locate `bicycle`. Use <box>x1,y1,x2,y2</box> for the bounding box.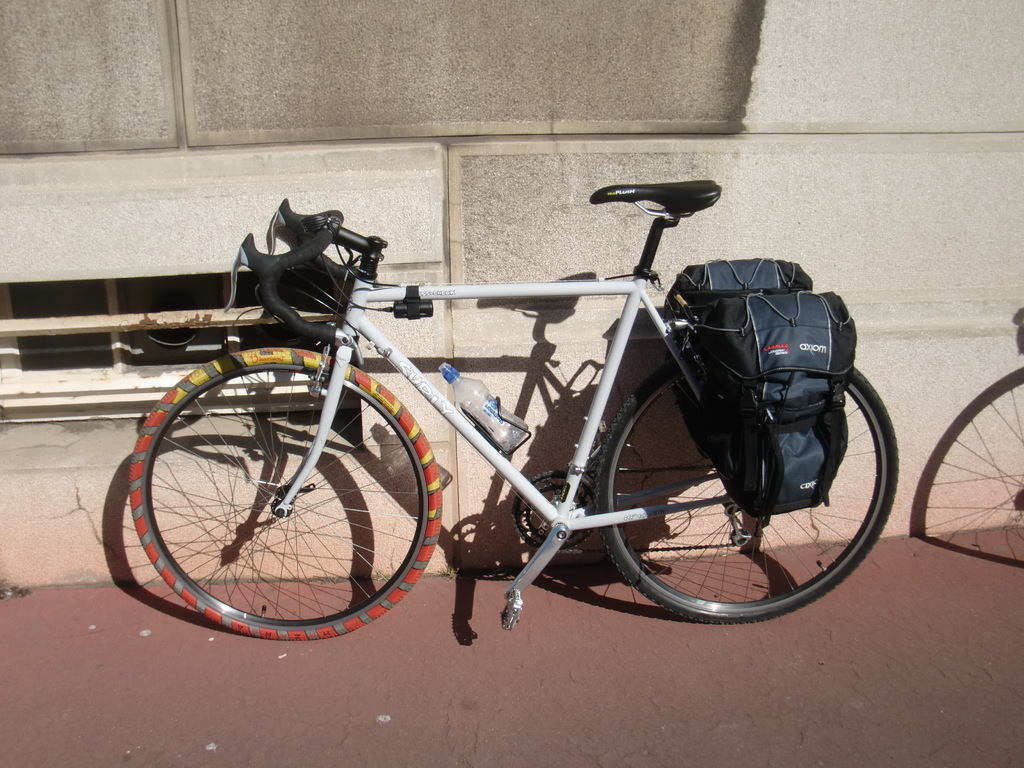
<box>106,134,906,647</box>.
